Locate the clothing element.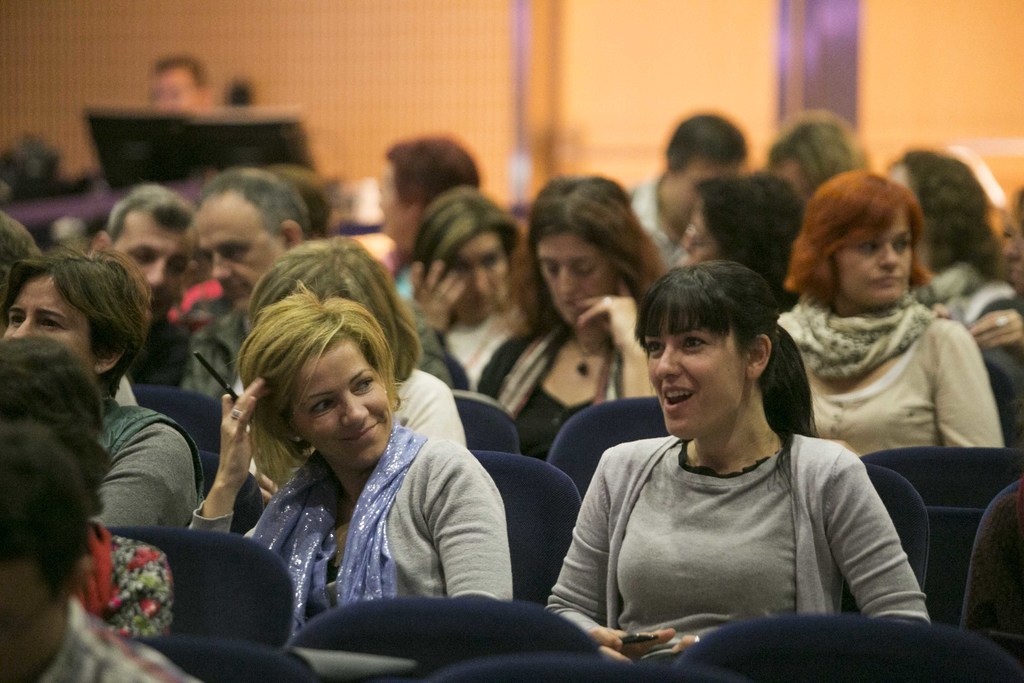
Element bbox: box=[180, 304, 455, 393].
